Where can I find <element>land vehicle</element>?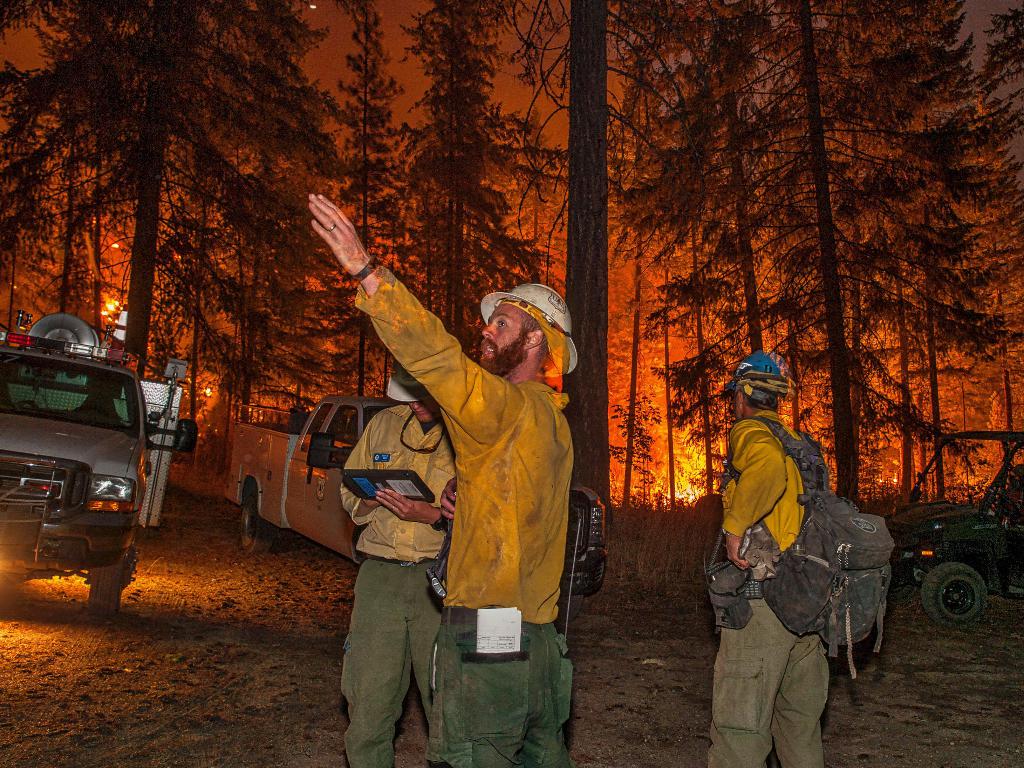
You can find it at 223 399 605 625.
